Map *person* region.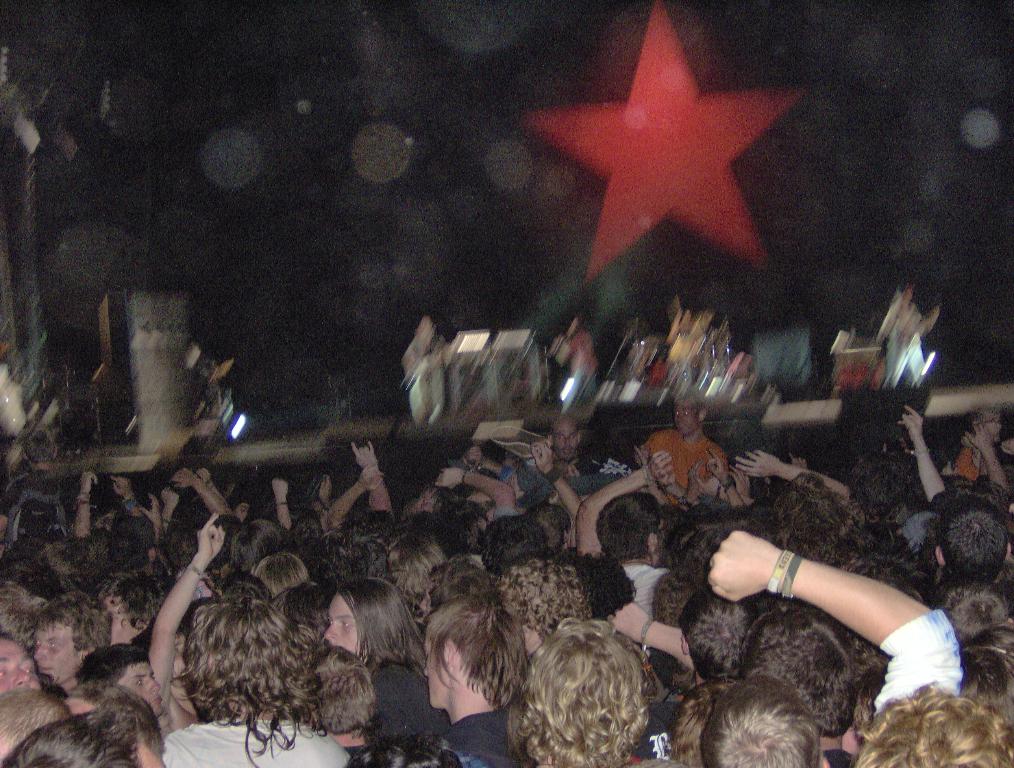
Mapped to 35:587:122:699.
